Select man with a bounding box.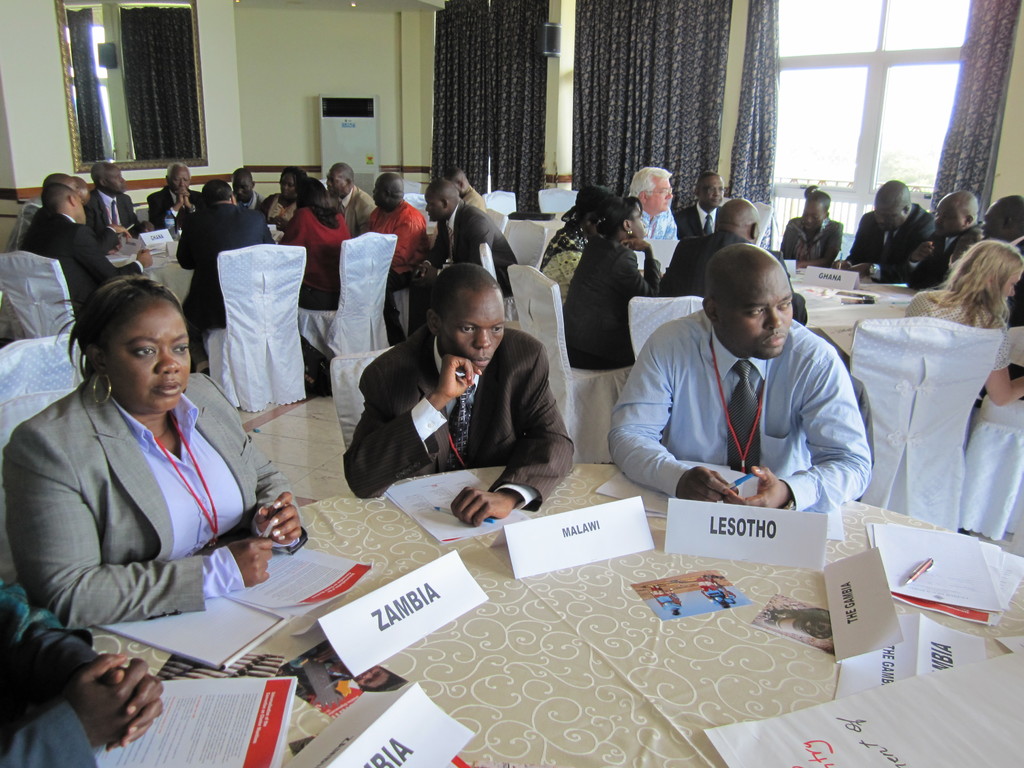
<bbox>441, 168, 490, 211</bbox>.
